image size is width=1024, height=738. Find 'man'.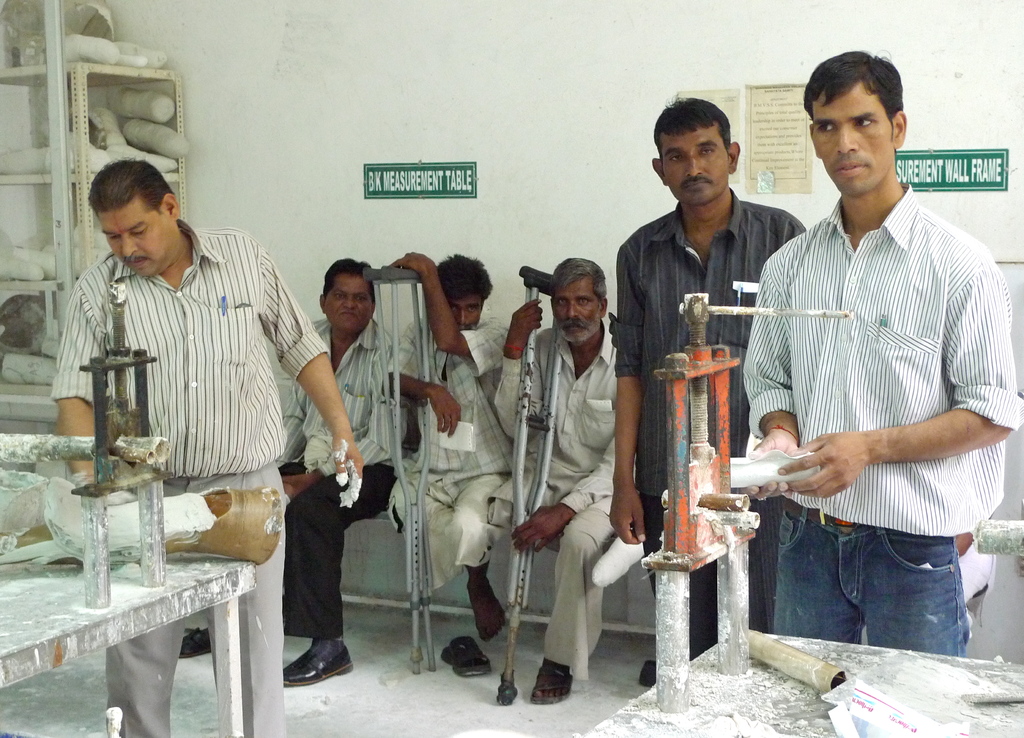
380, 252, 510, 642.
